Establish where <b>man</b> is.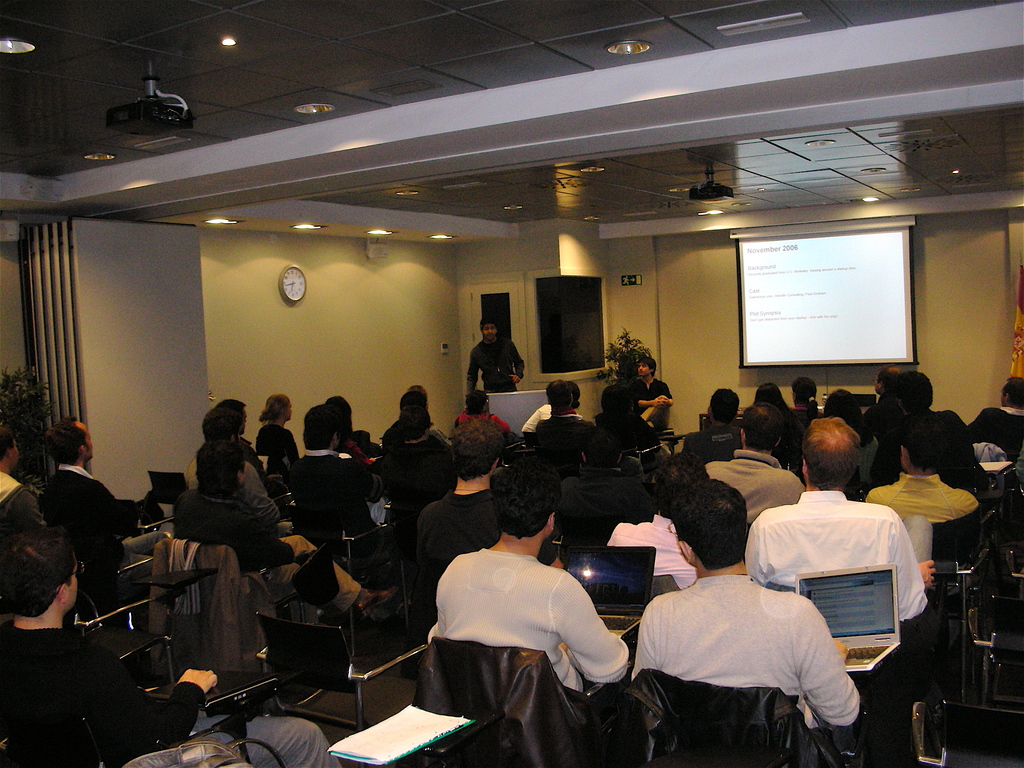
Established at <box>401,469,647,744</box>.
